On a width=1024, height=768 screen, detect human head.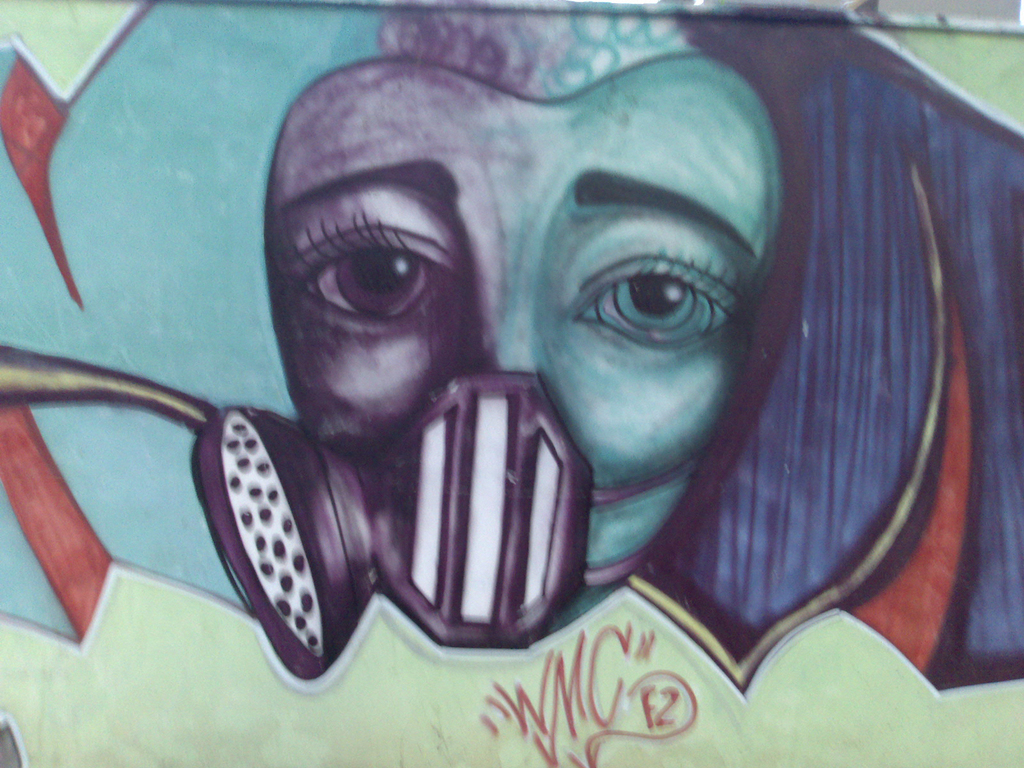
<region>109, 20, 858, 569</region>.
